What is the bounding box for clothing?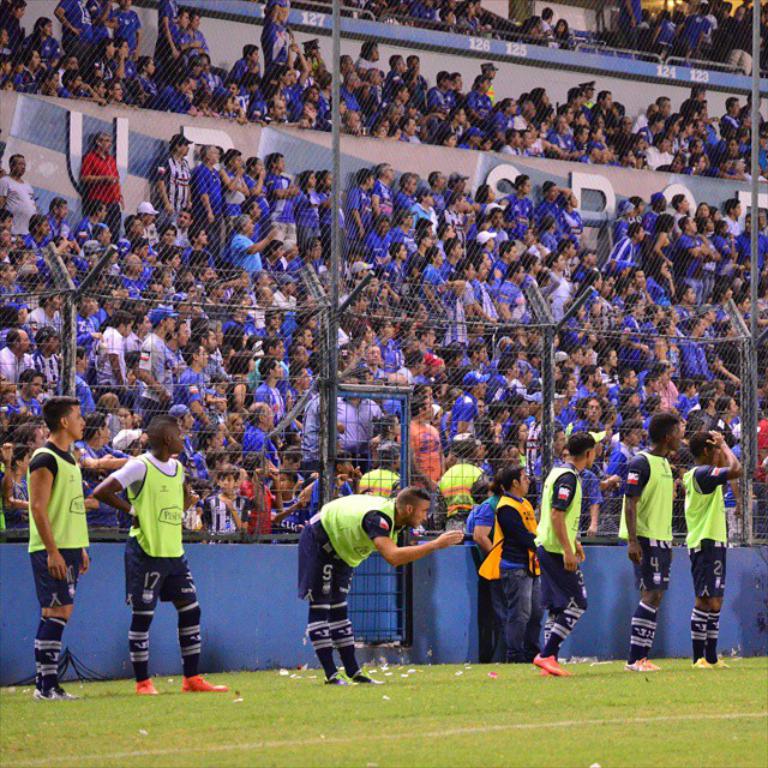
<region>540, 18, 556, 49</region>.
